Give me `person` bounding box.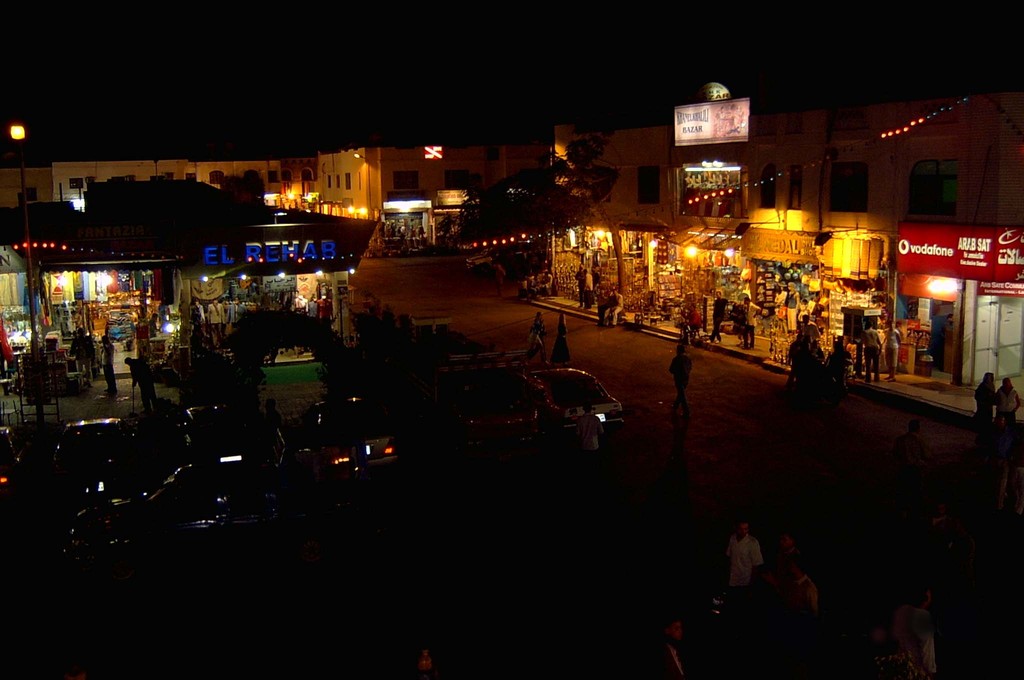
rect(67, 327, 93, 382).
